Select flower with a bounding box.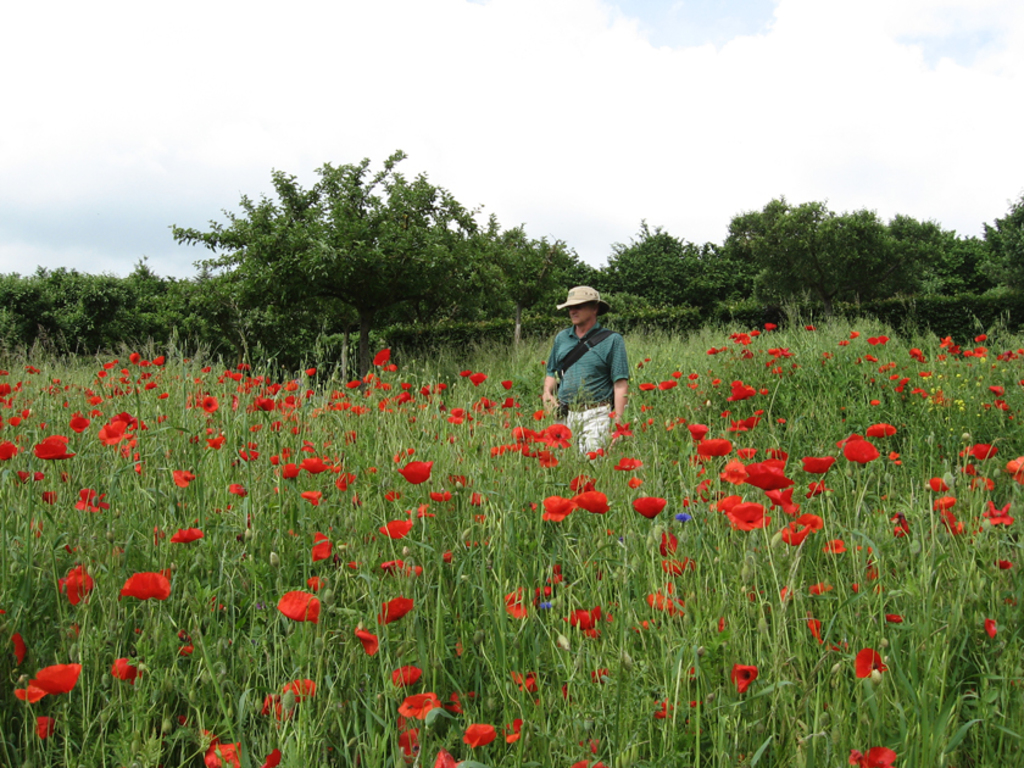
pyautogui.locateOnScreen(205, 432, 227, 446).
